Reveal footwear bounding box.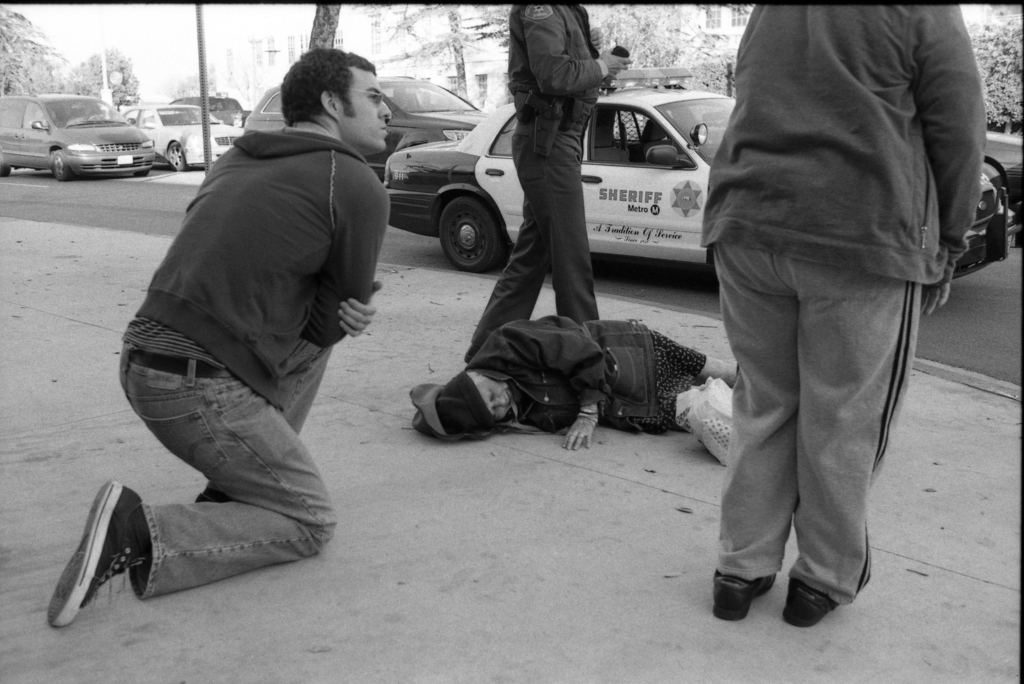
Revealed: 713, 567, 780, 623.
